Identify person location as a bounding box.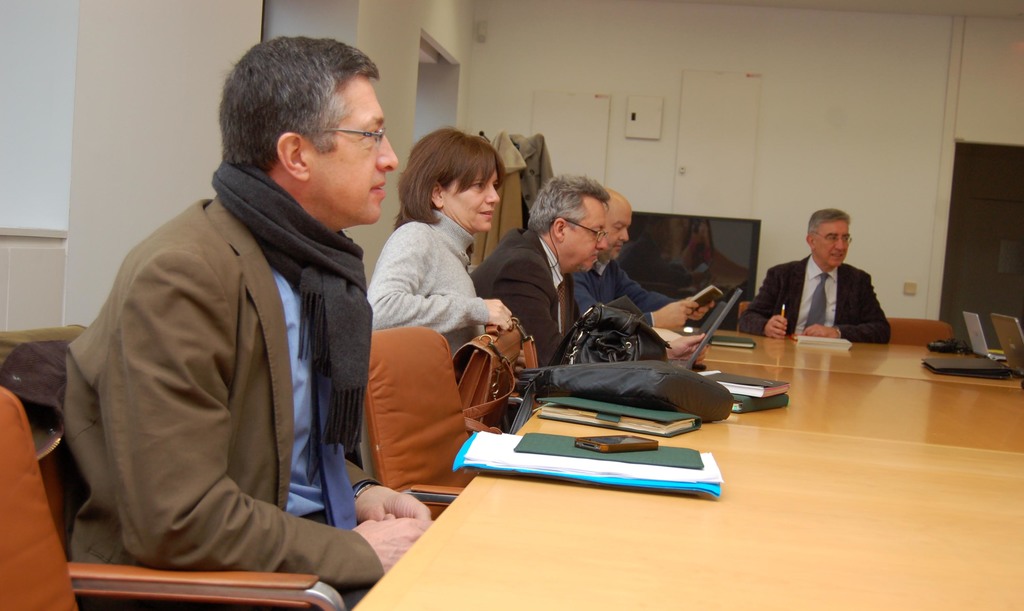
box(364, 127, 514, 363).
